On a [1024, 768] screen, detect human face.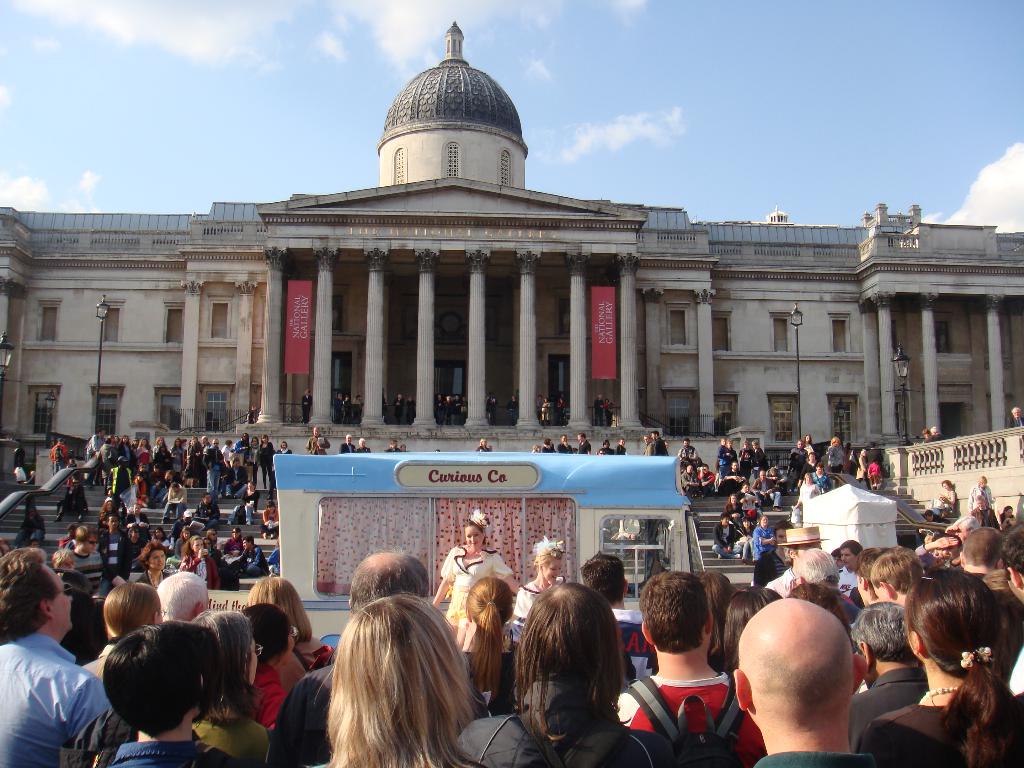
<region>31, 513, 33, 515</region>.
